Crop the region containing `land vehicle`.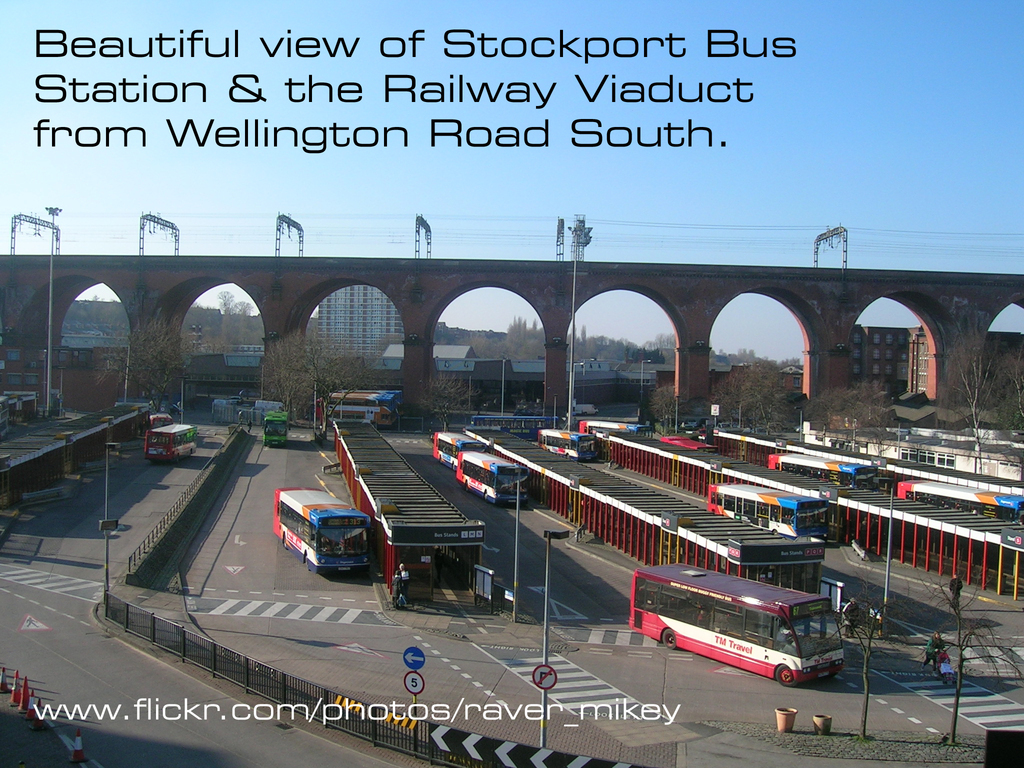
Crop region: x1=767, y1=451, x2=881, y2=490.
